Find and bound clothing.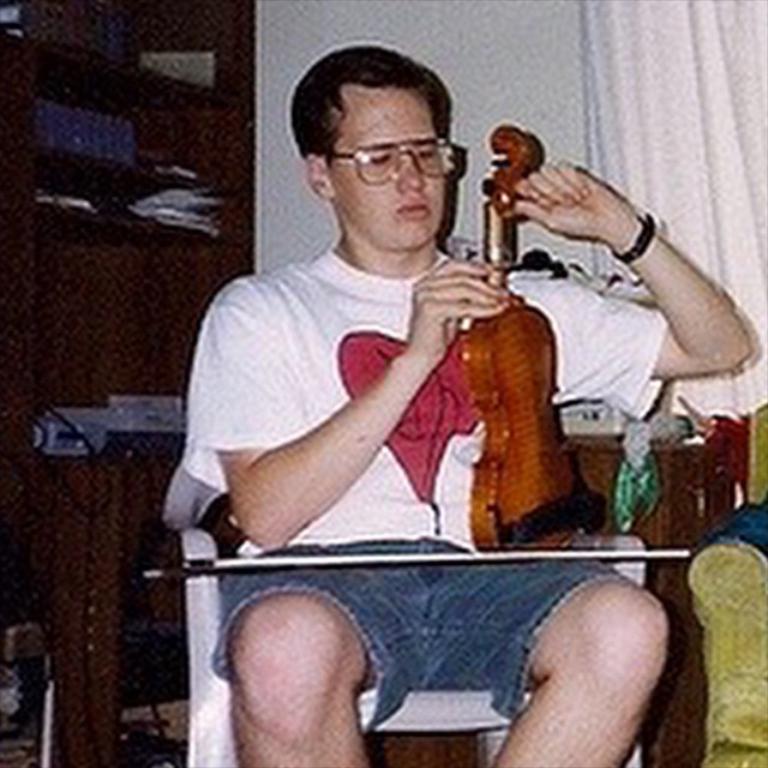
Bound: 179/250/672/553.
